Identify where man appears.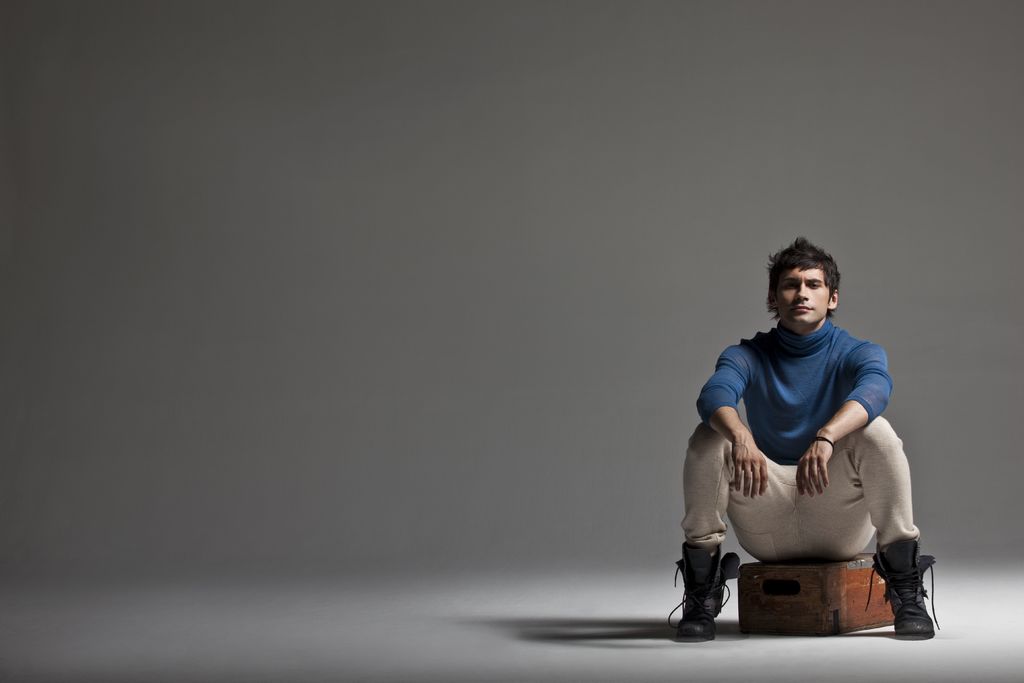
Appears at pyautogui.locateOnScreen(664, 236, 933, 641).
